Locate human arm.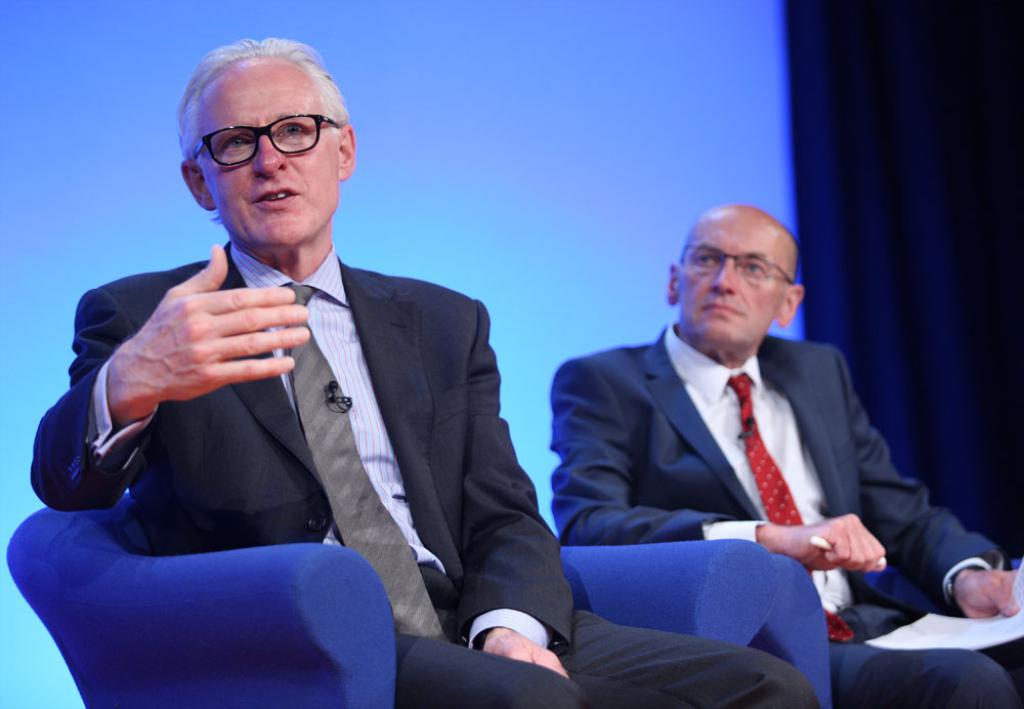
Bounding box: {"x1": 565, "y1": 360, "x2": 885, "y2": 576}.
